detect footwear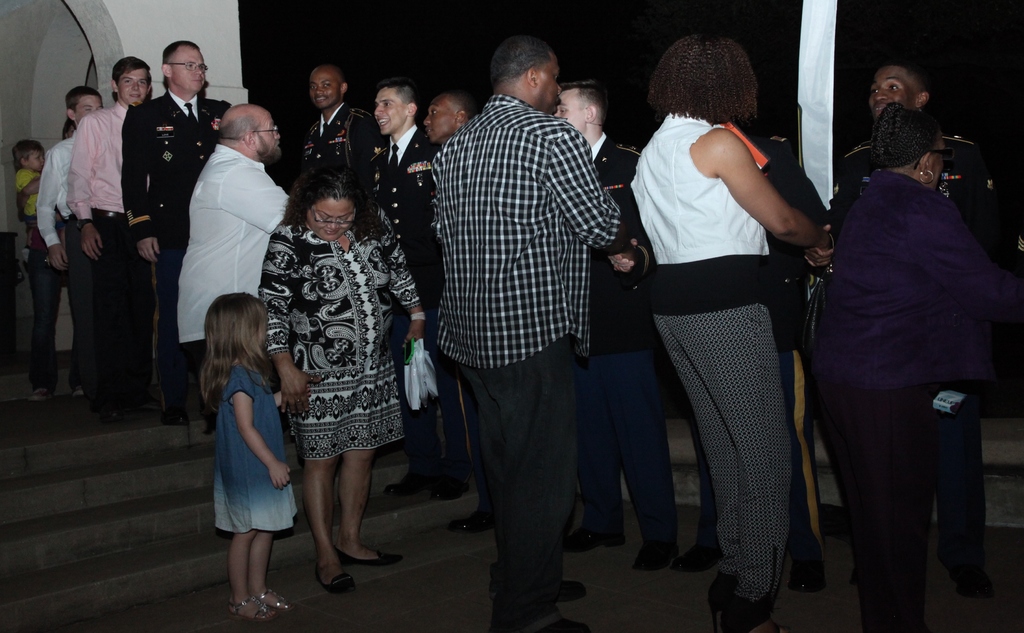
<box>784,552,822,589</box>
